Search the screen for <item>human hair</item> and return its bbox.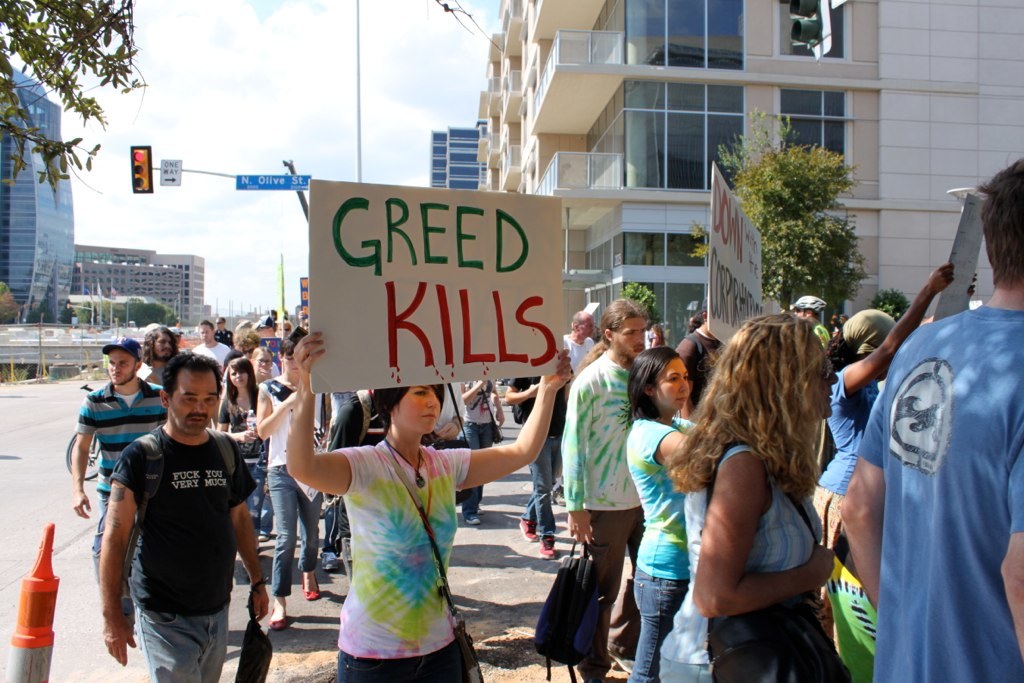
Found: detection(690, 308, 710, 326).
